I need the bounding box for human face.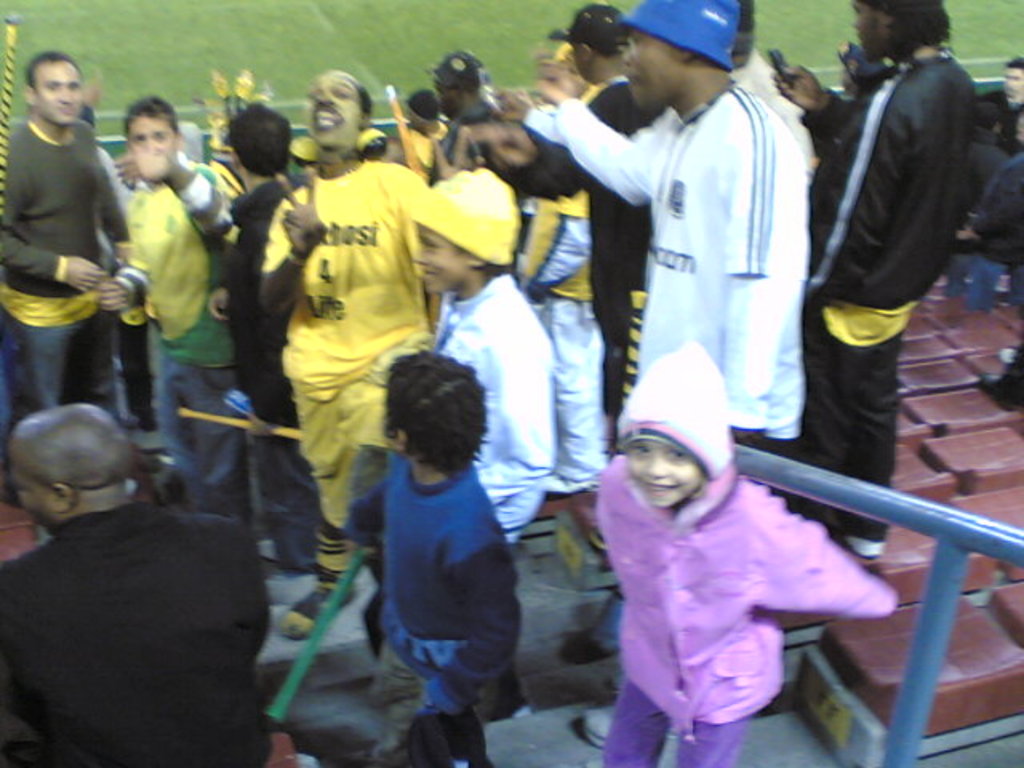
Here it is: 434,83,453,115.
